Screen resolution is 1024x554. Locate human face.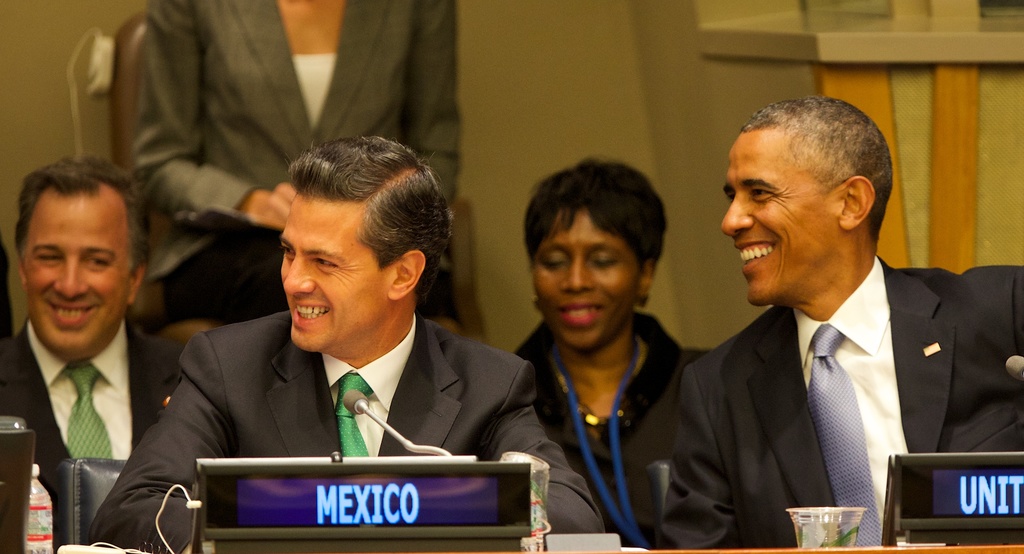
(left=282, top=198, right=385, bottom=350).
